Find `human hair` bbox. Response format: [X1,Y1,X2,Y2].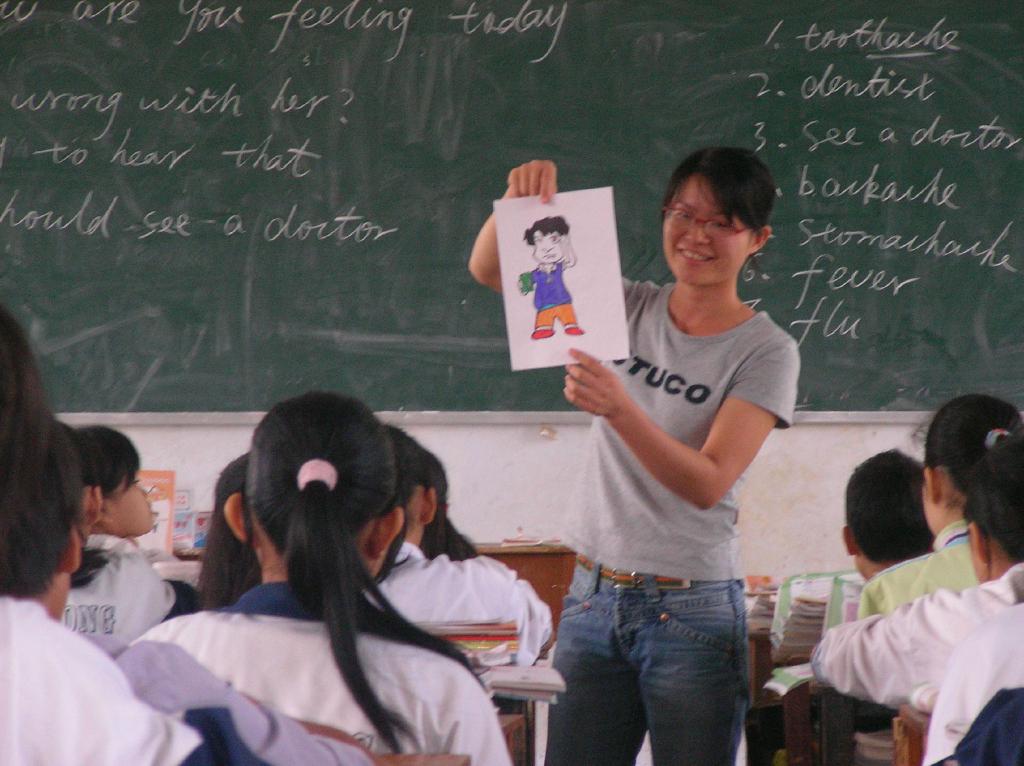
[525,216,568,250].
